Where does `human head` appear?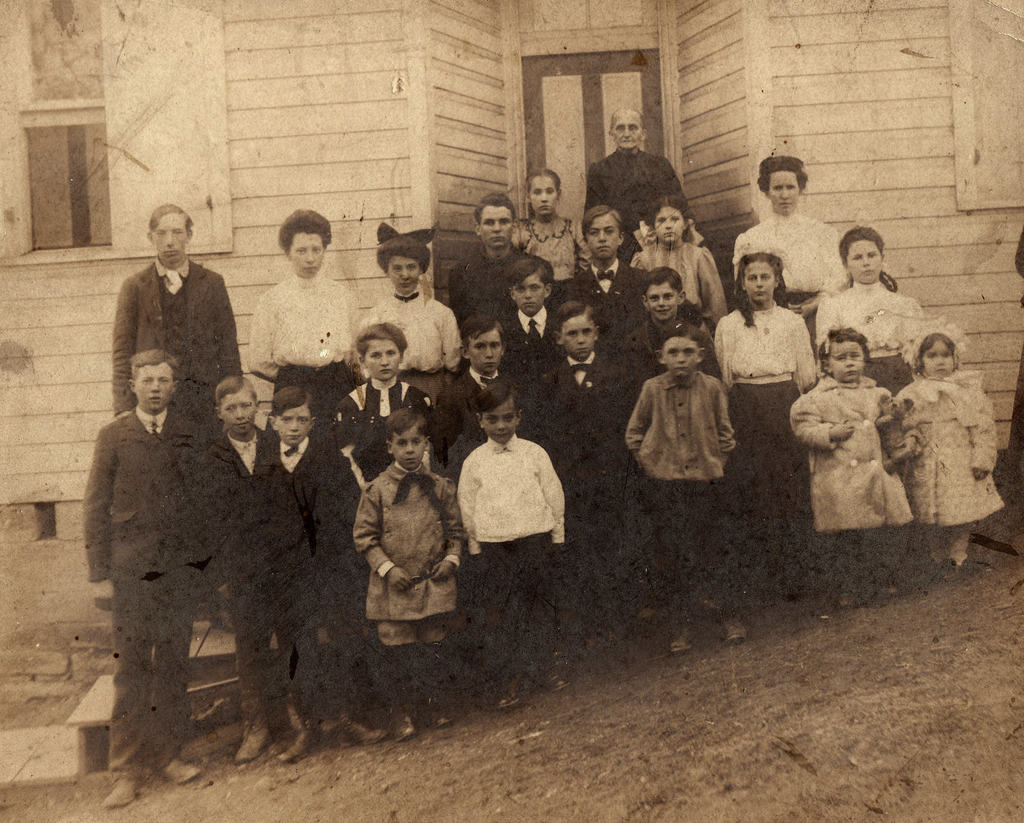
Appears at (473, 383, 524, 446).
